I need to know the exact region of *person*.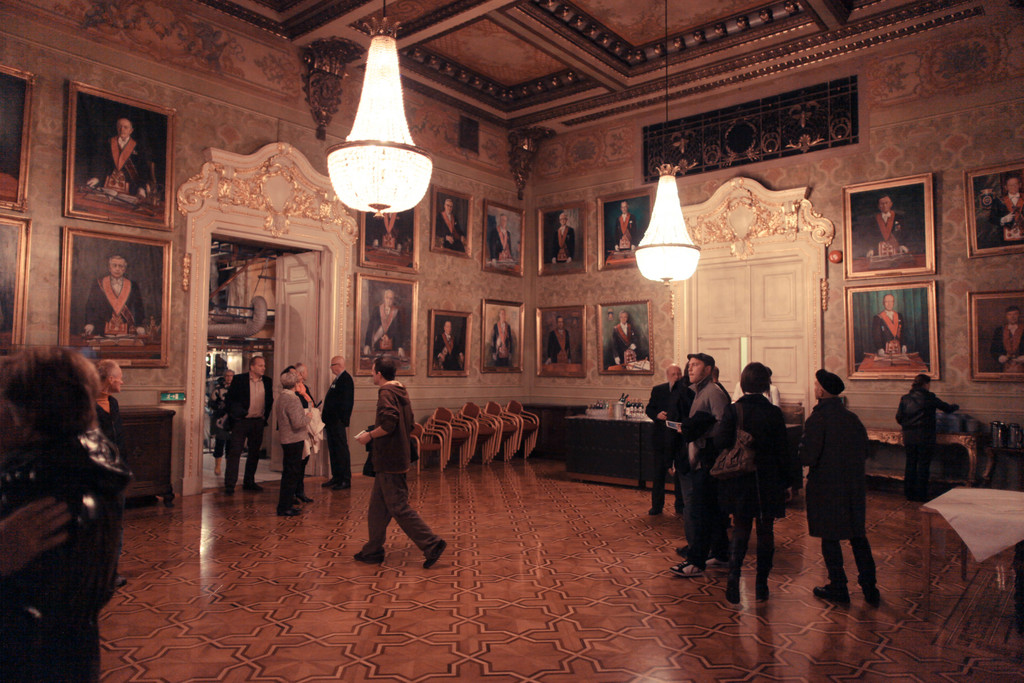
Region: x1=865, y1=197, x2=913, y2=256.
